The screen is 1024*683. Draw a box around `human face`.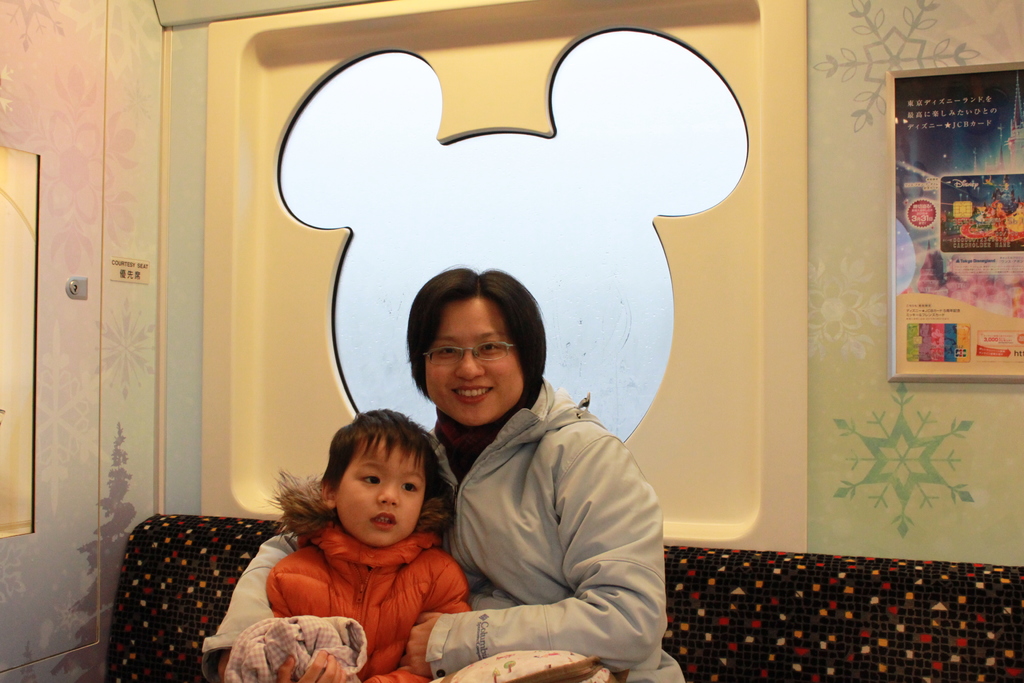
select_region(422, 291, 531, 432).
